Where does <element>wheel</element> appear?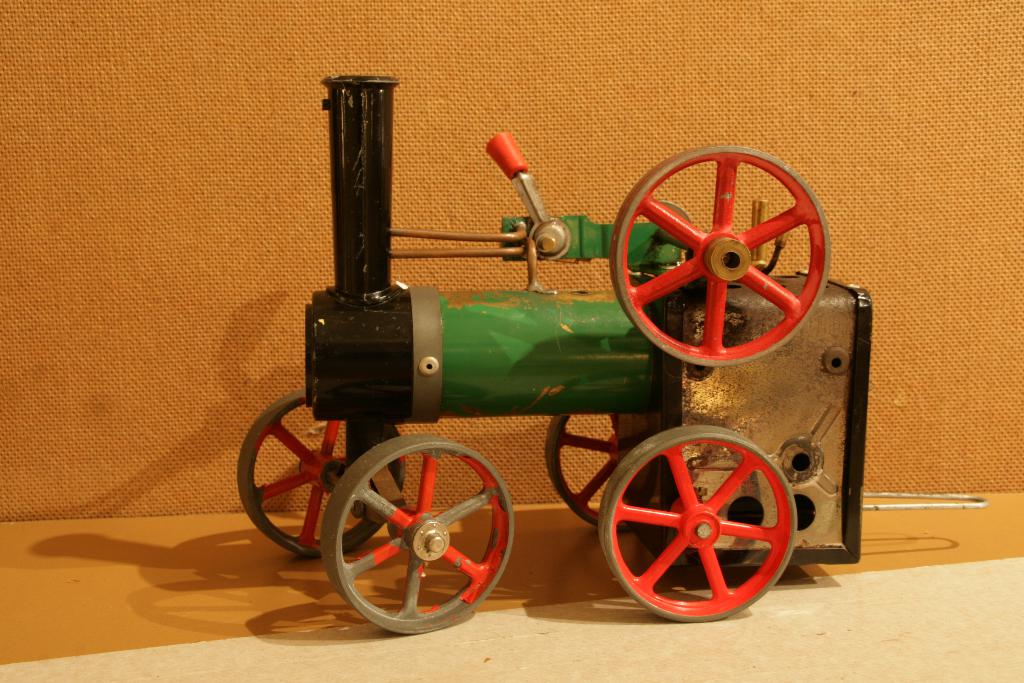
Appears at bbox=[236, 387, 404, 561].
